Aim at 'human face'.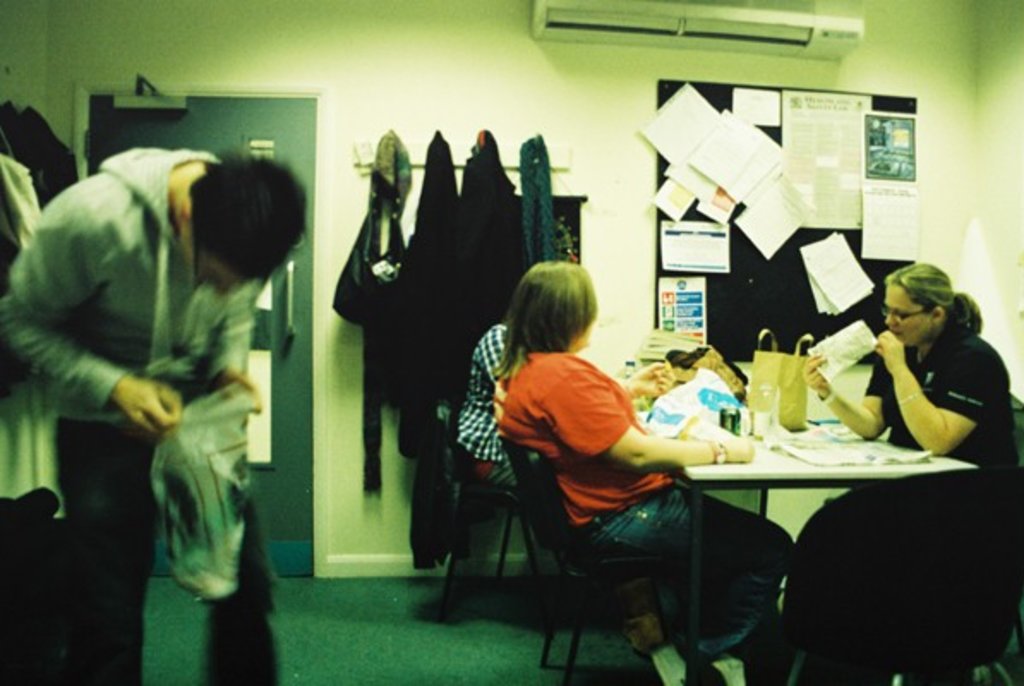
Aimed at detection(887, 285, 933, 350).
